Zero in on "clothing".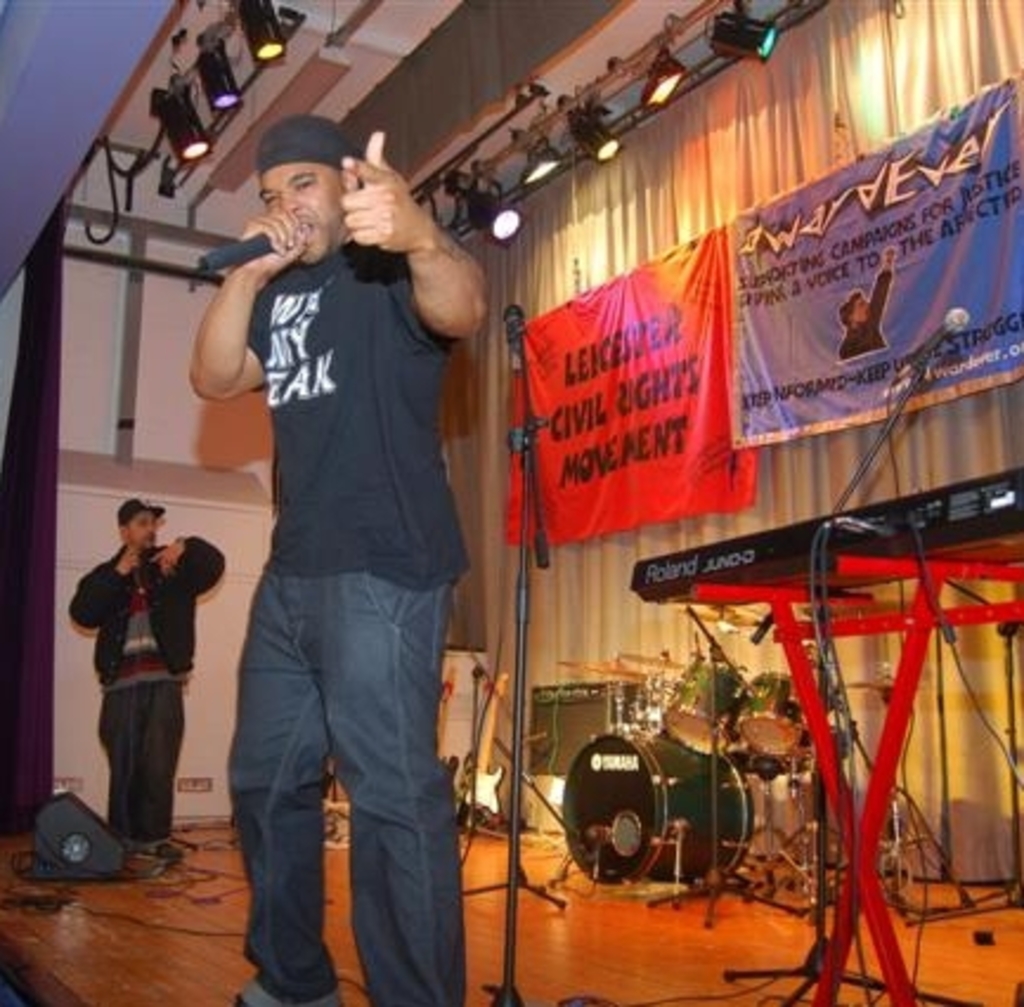
Zeroed in: box(69, 501, 199, 839).
